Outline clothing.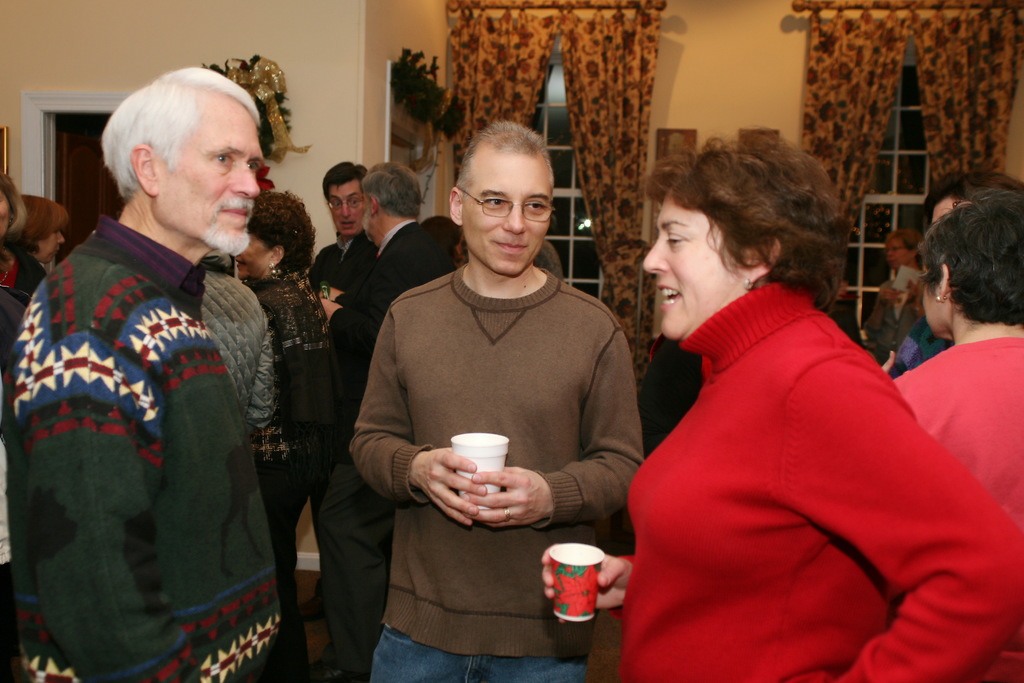
Outline: select_region(634, 331, 724, 446).
